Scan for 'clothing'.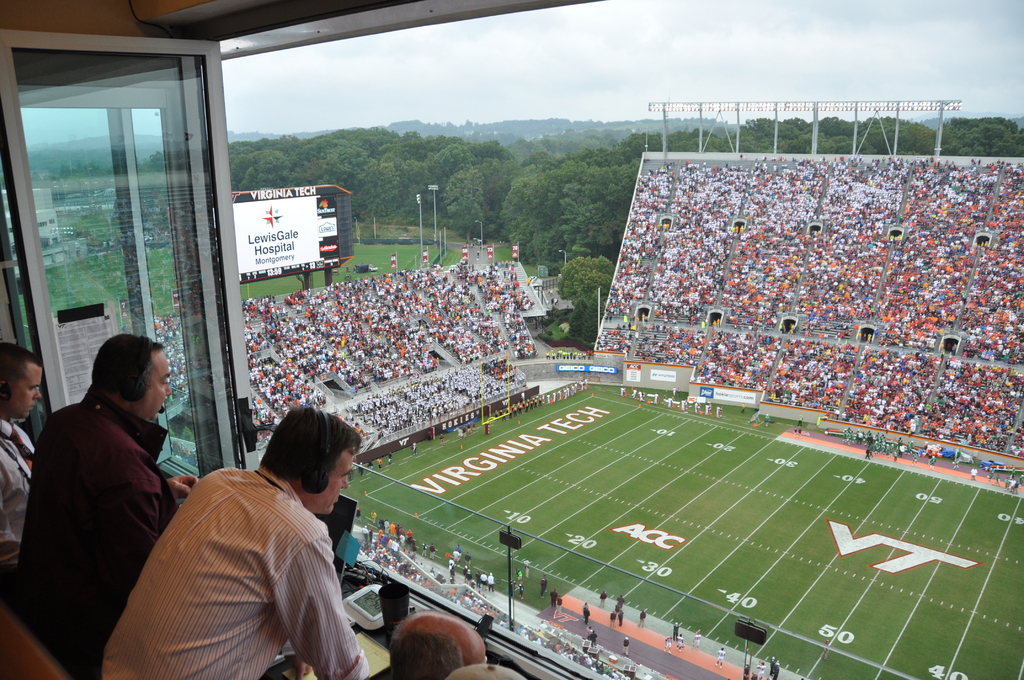
Scan result: region(546, 592, 555, 597).
